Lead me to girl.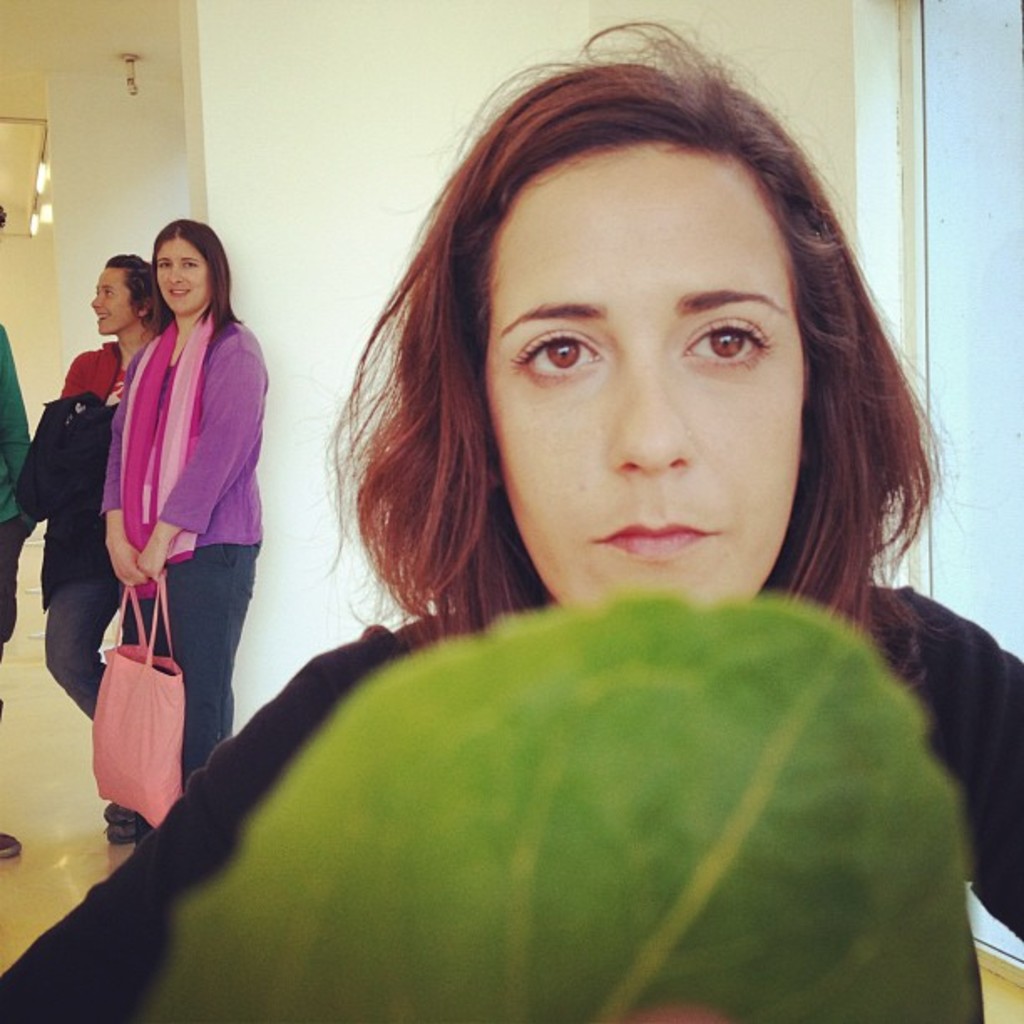
Lead to 17:254:156:837.
